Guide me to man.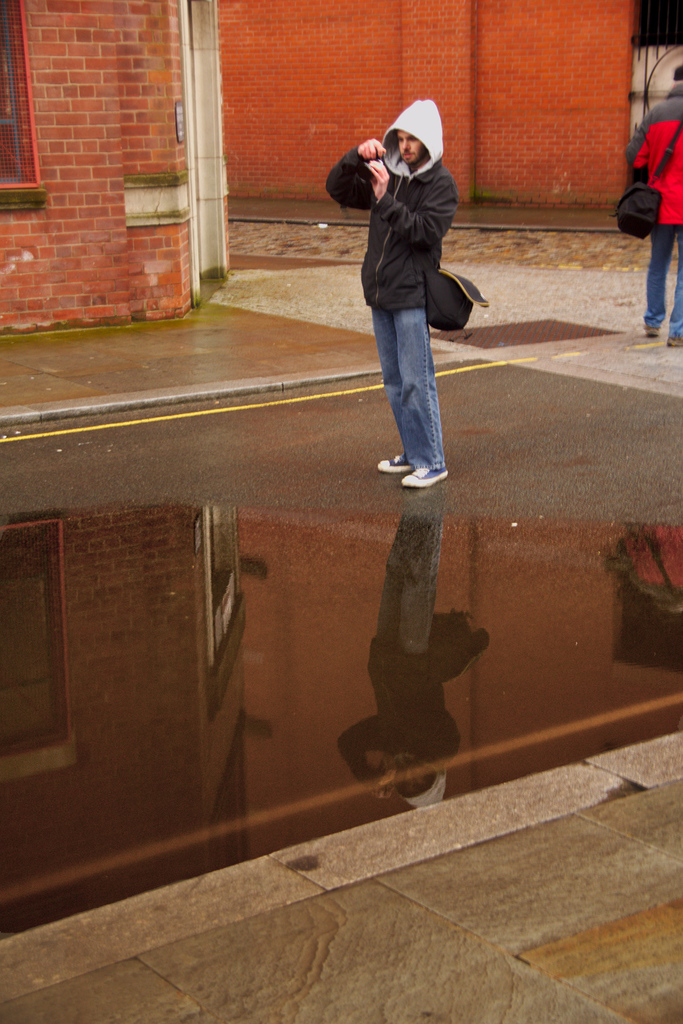
Guidance: (x1=334, y1=99, x2=465, y2=446).
